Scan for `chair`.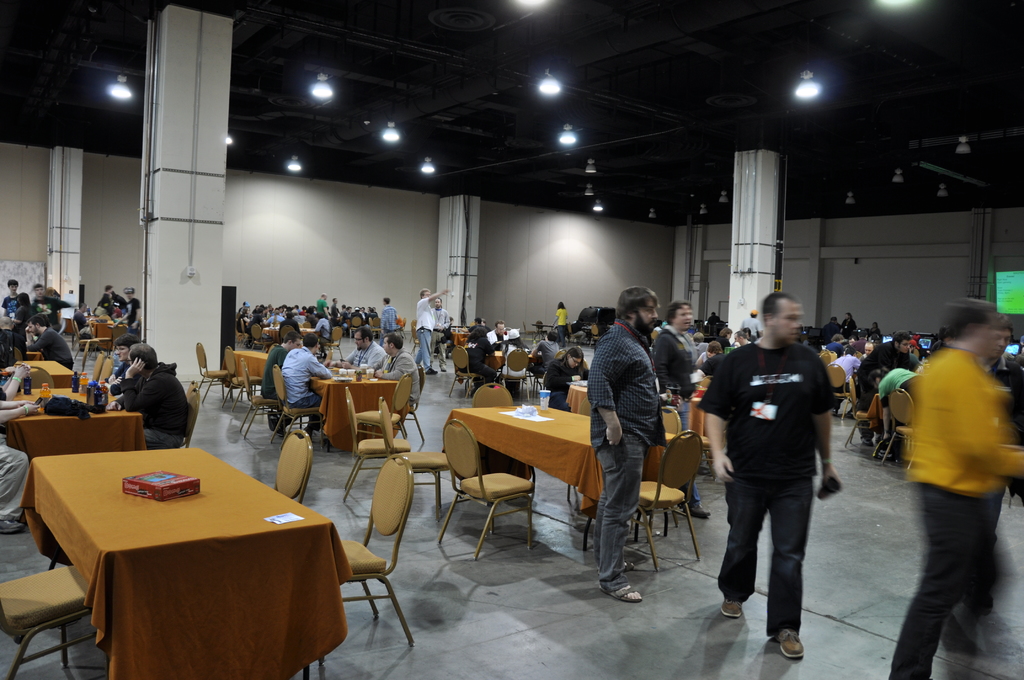
Scan result: {"x1": 351, "y1": 371, "x2": 415, "y2": 453}.
